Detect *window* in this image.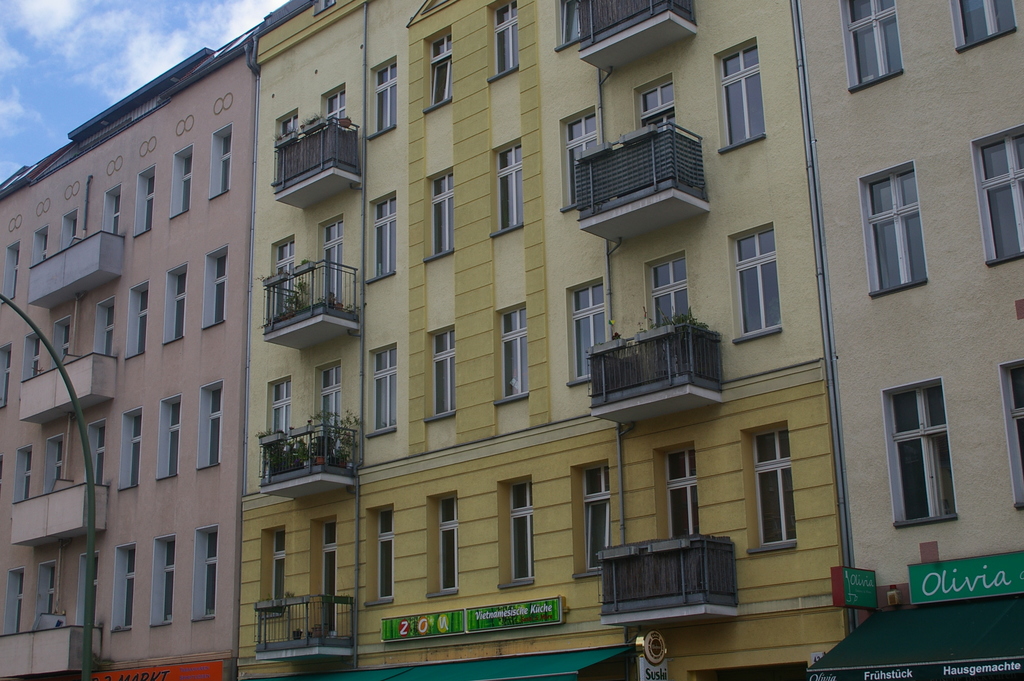
Detection: x1=171 y1=145 x2=192 y2=222.
